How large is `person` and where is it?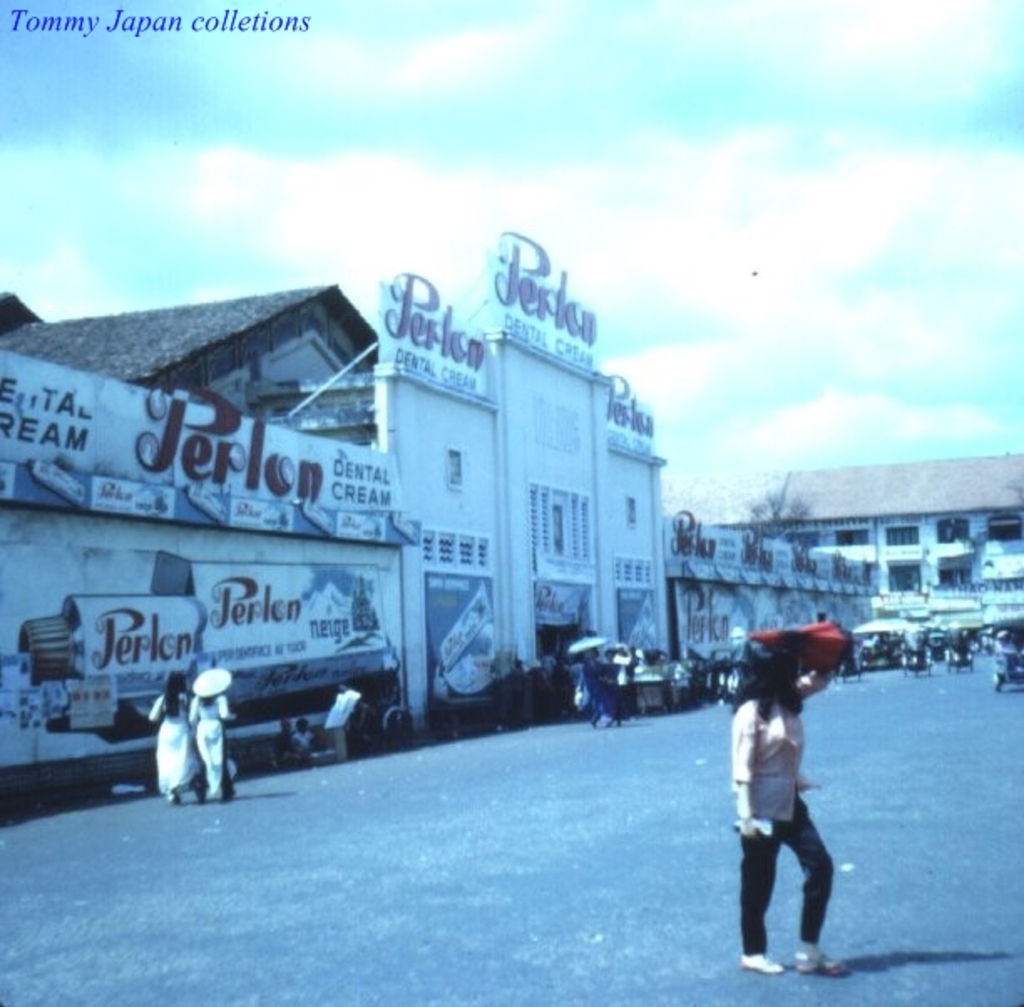
Bounding box: select_region(147, 666, 209, 805).
